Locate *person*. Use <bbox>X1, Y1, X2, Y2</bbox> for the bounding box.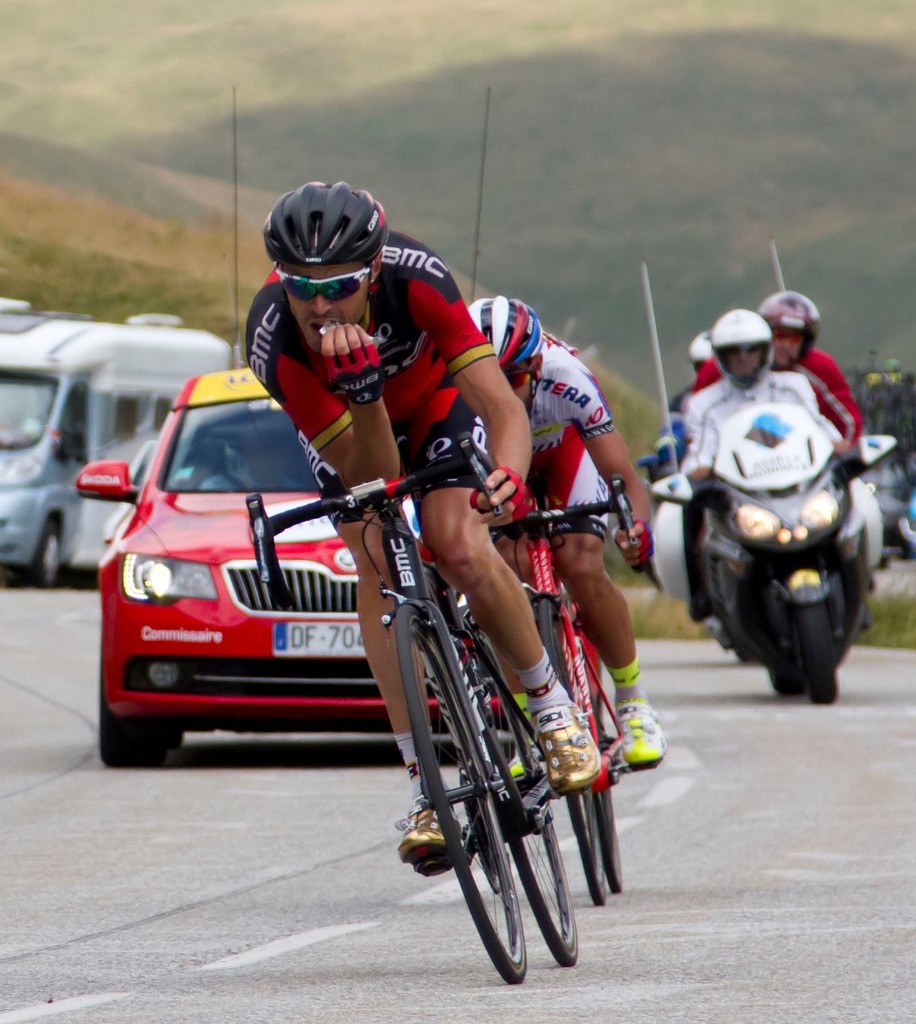
<bbox>762, 292, 862, 447</bbox>.
